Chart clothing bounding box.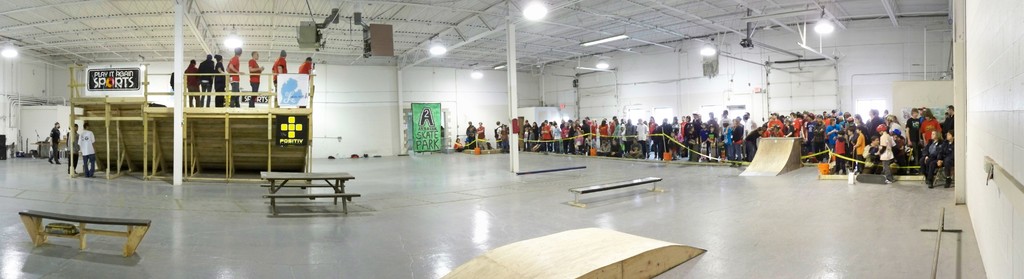
Charted: 941, 112, 956, 138.
